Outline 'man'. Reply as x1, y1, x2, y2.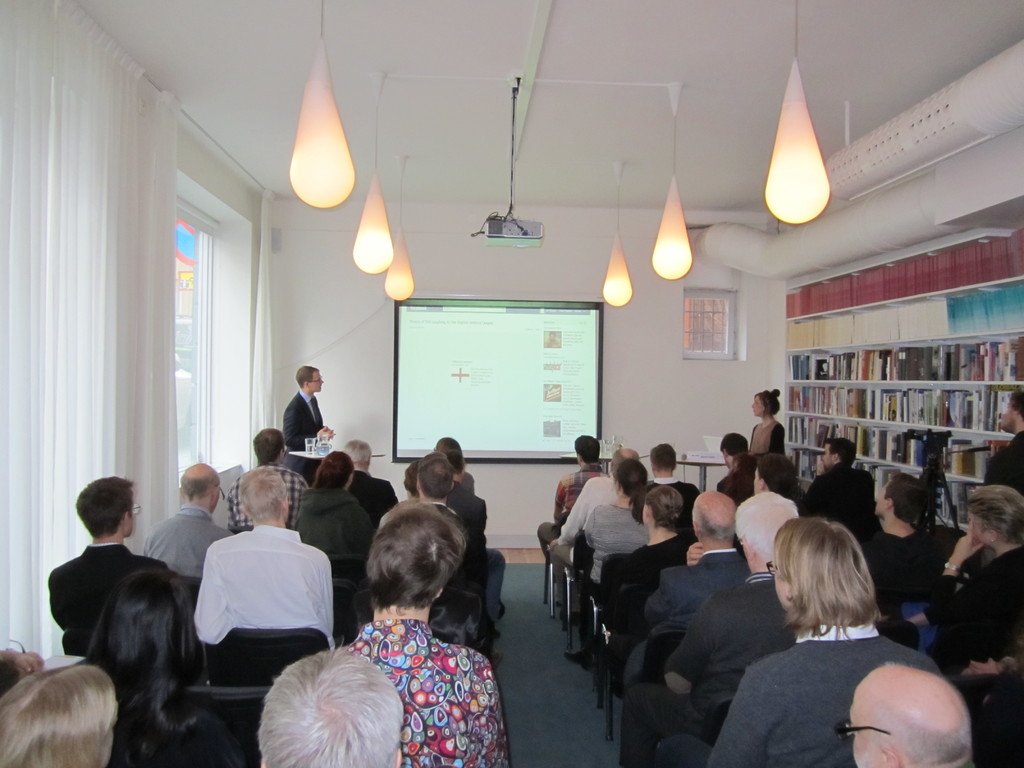
863, 475, 952, 601.
